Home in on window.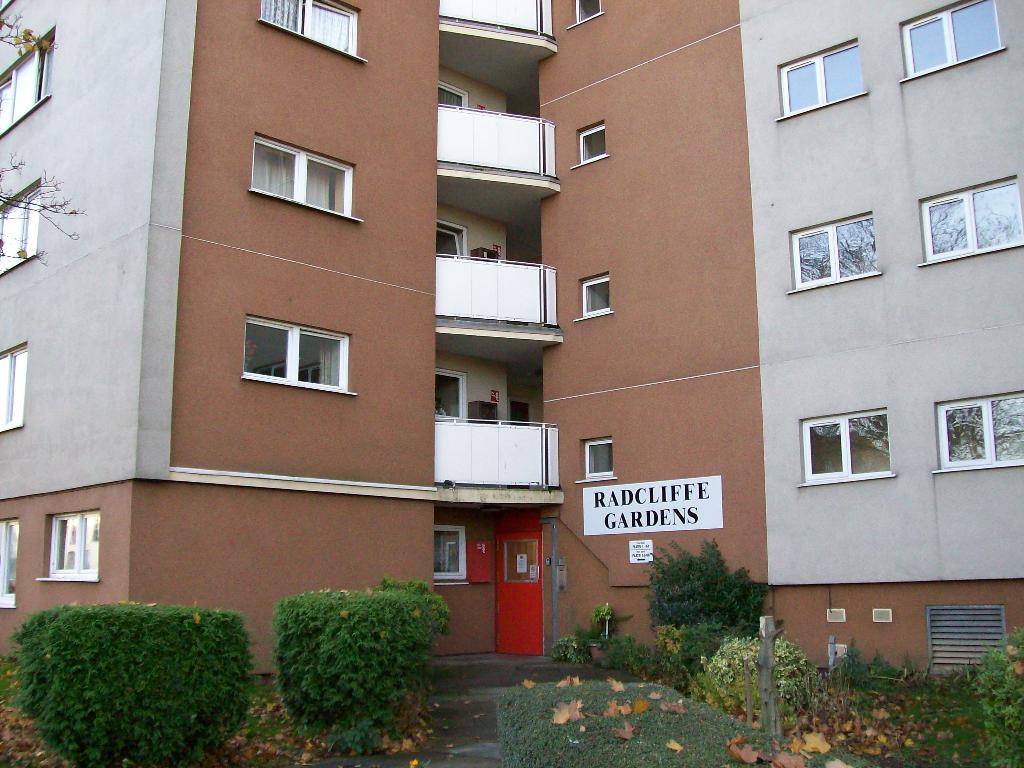
Homed in at <region>229, 301, 344, 397</region>.
